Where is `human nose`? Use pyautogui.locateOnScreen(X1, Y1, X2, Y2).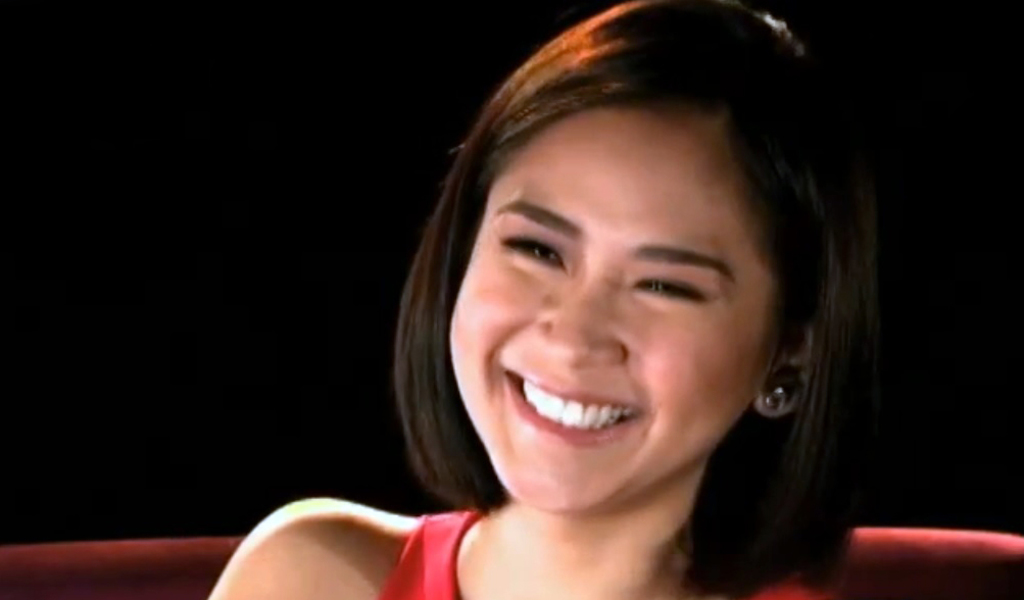
pyautogui.locateOnScreen(533, 264, 631, 358).
